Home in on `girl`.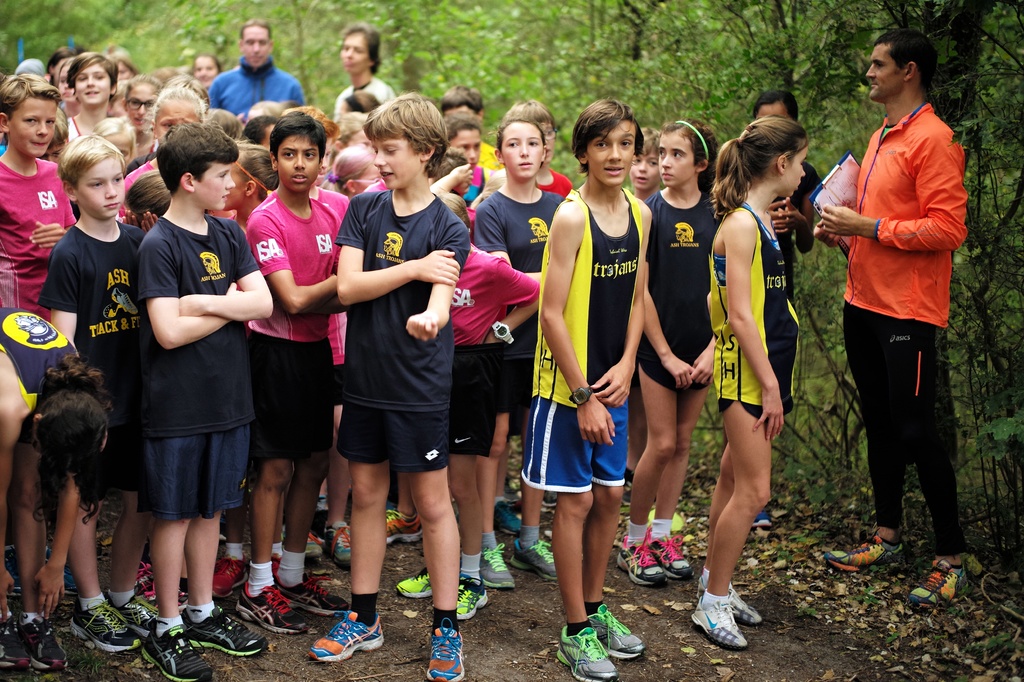
Homed in at x1=221, y1=145, x2=285, y2=591.
